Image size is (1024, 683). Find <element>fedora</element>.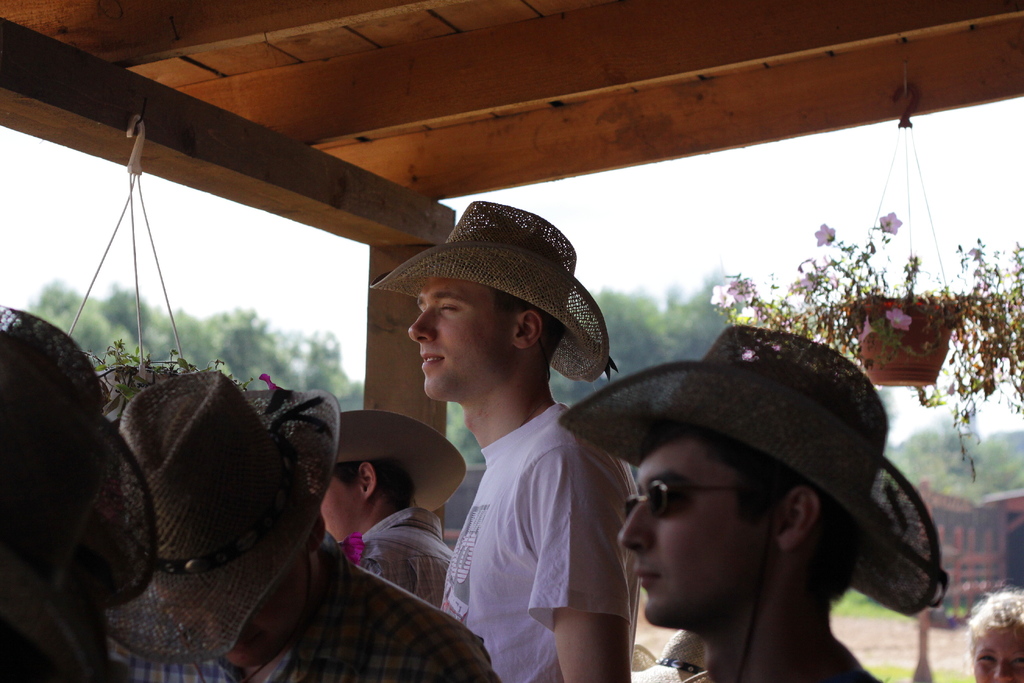
bbox(0, 308, 163, 682).
